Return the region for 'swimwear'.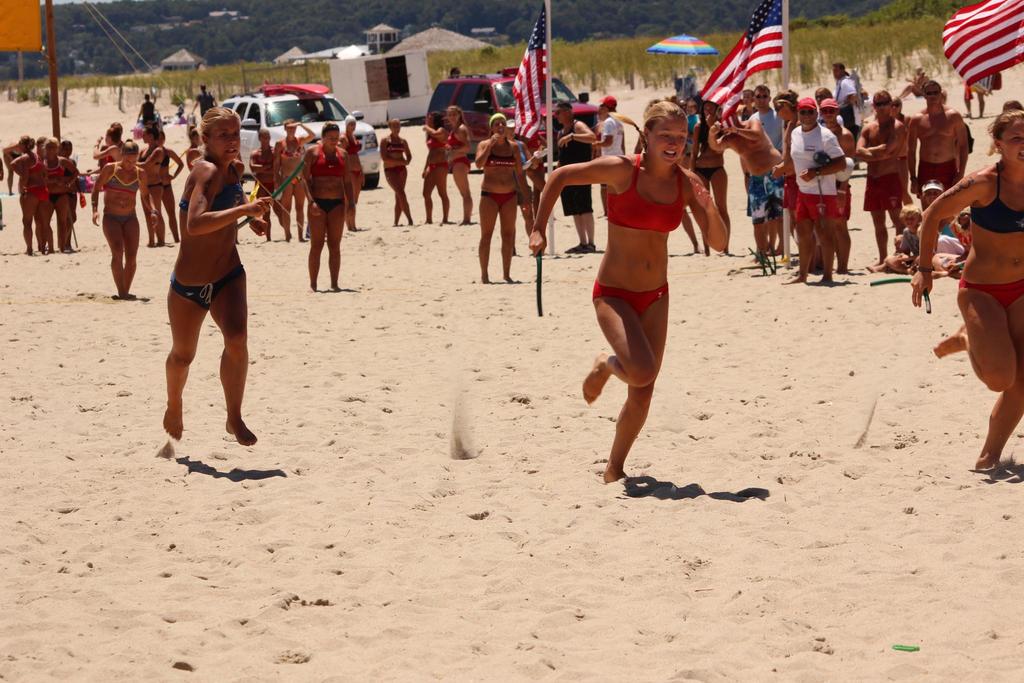
282, 172, 306, 183.
